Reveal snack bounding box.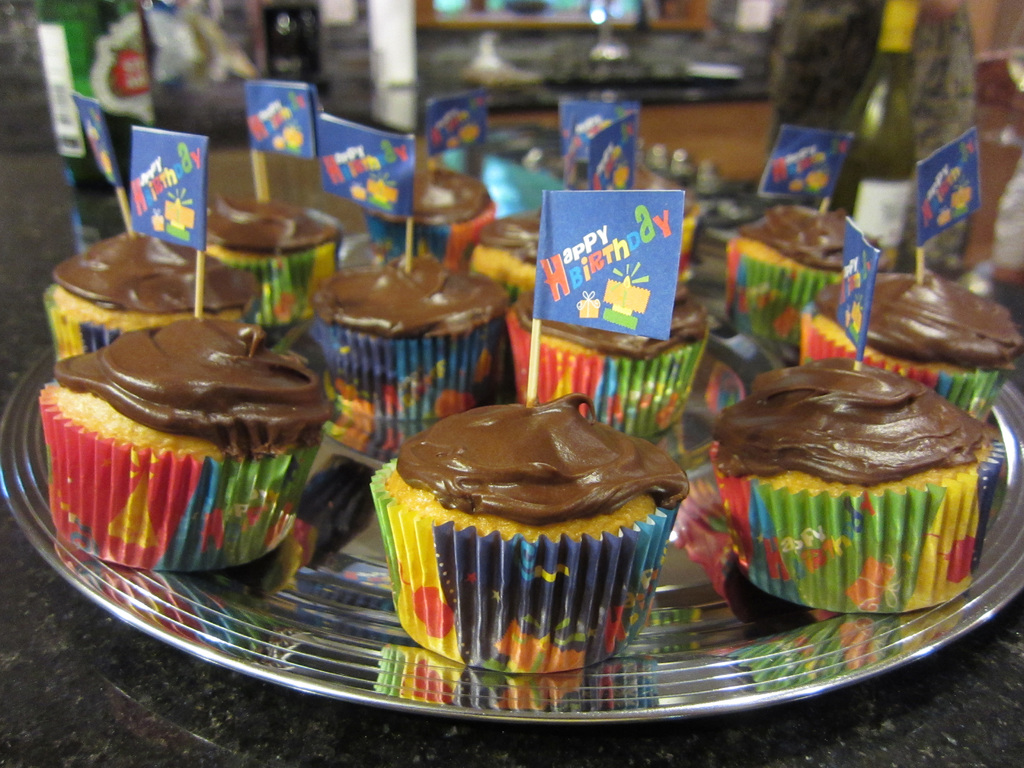
Revealed: <bbox>468, 203, 596, 318</bbox>.
